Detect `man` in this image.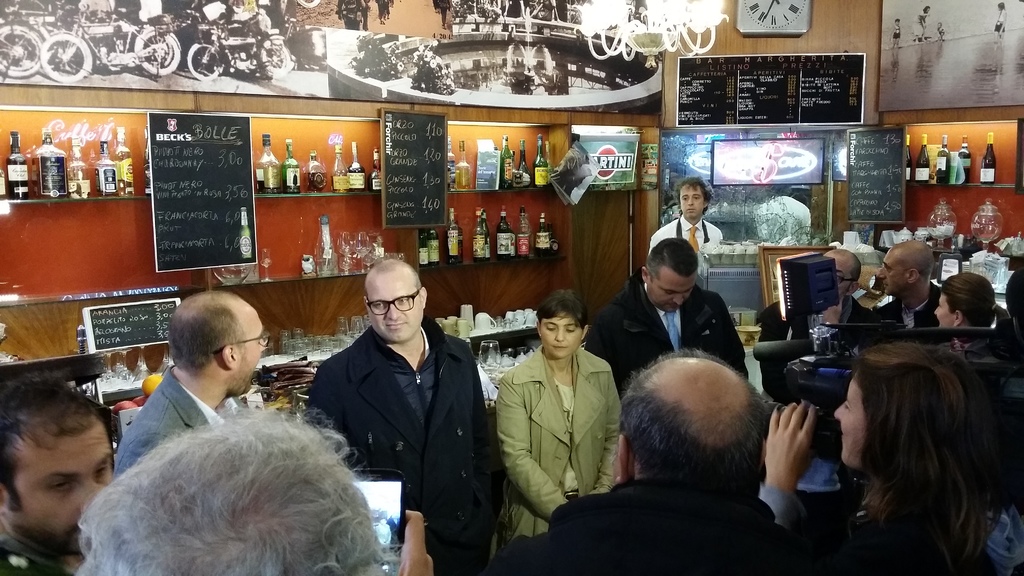
Detection: <bbox>851, 237, 949, 346</bbox>.
